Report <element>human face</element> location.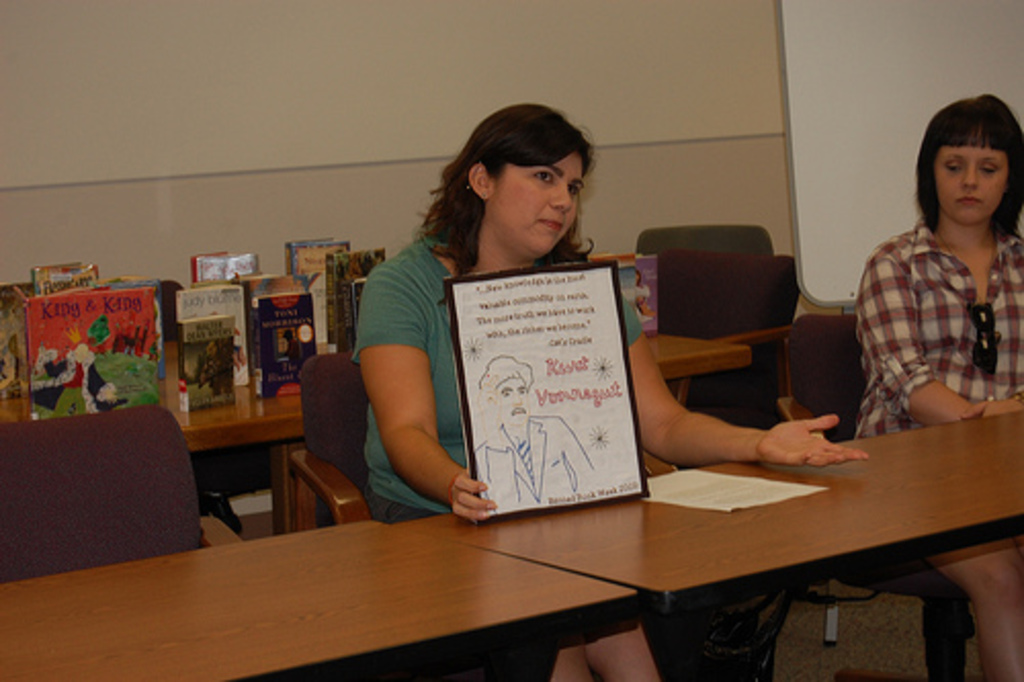
Report: (934,147,1008,225).
